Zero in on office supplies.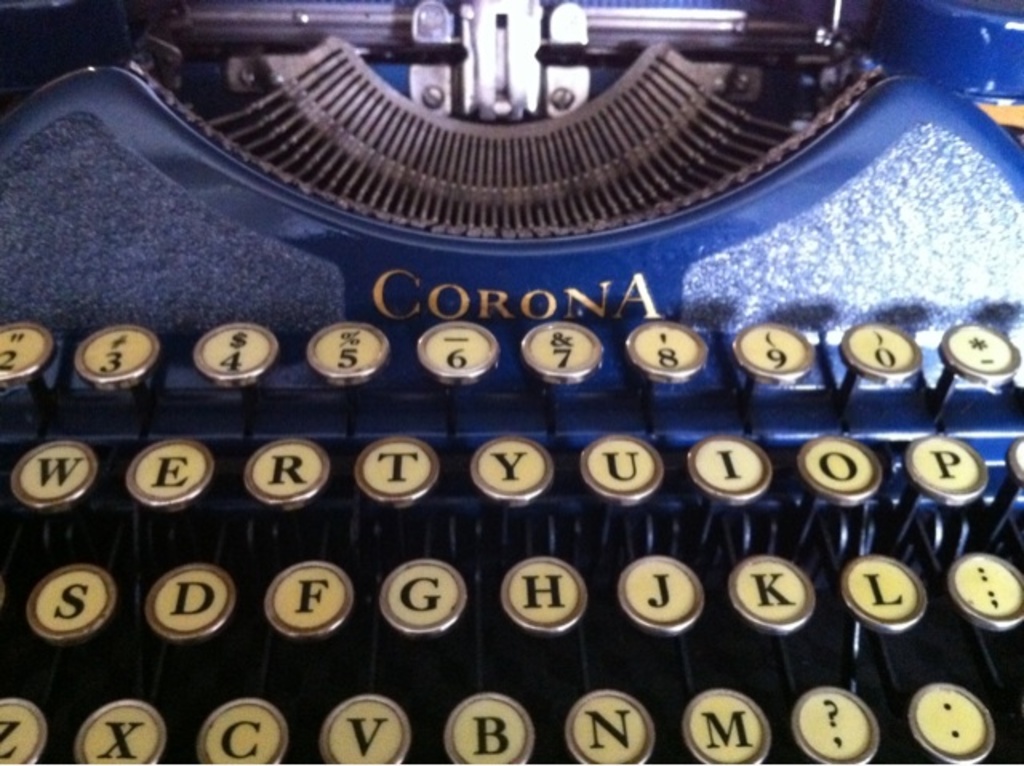
Zeroed in: {"x1": 0, "y1": 0, "x2": 1022, "y2": 764}.
